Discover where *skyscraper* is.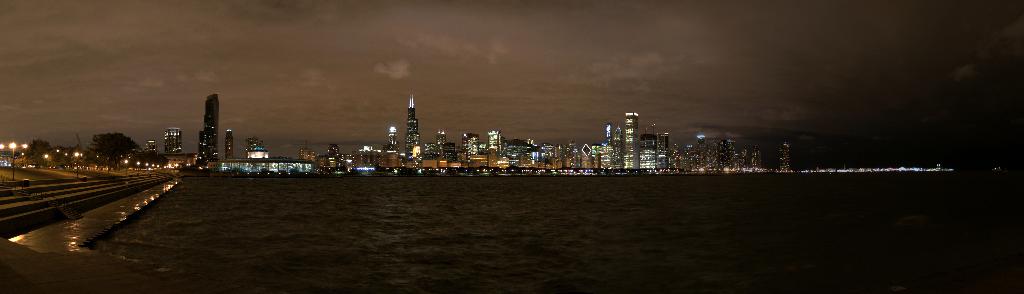
Discovered at crop(404, 91, 424, 160).
